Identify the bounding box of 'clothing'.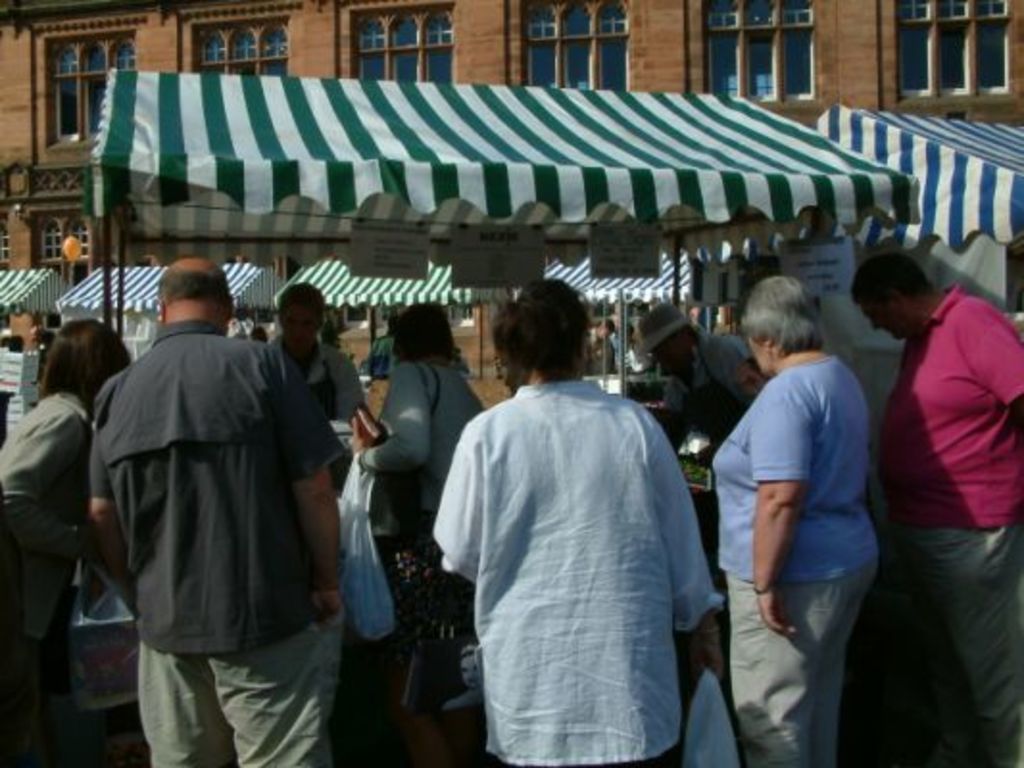
{"left": 98, "top": 332, "right": 354, "bottom": 766}.
